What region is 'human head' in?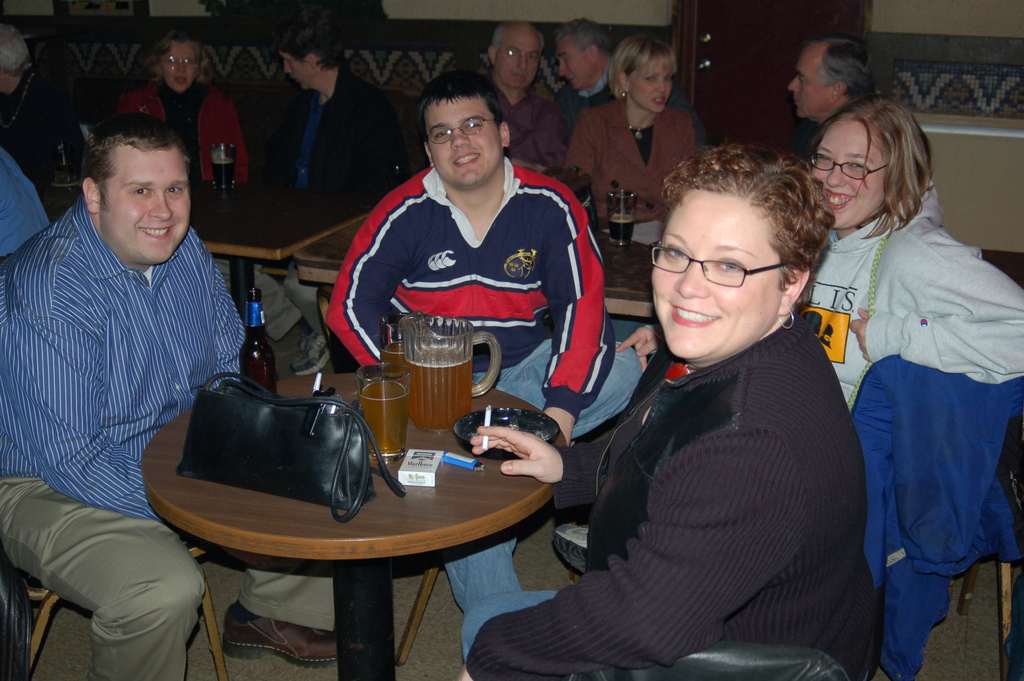
0 19 33 98.
